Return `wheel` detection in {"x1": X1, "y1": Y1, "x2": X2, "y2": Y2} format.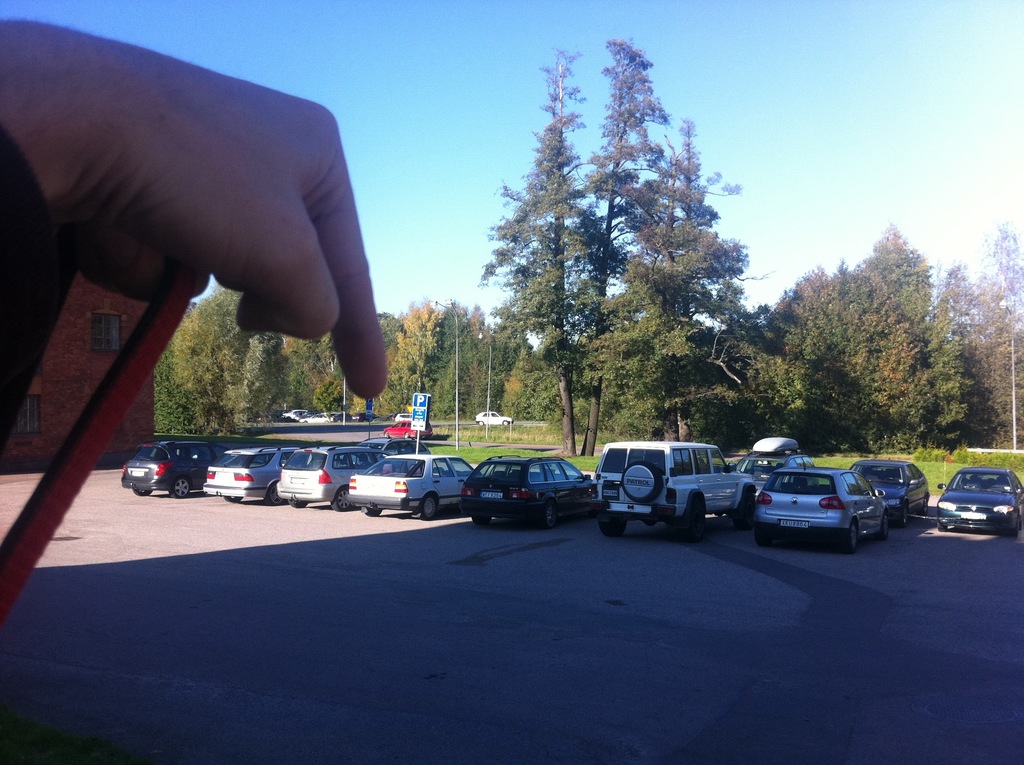
{"x1": 287, "y1": 500, "x2": 307, "y2": 508}.
